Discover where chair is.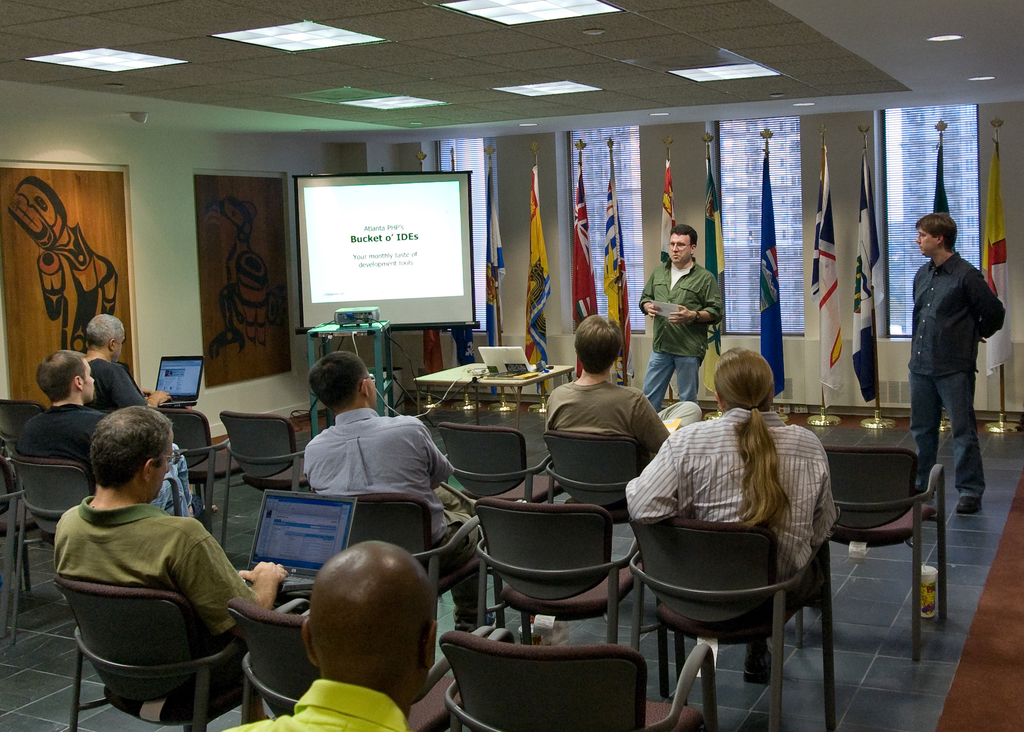
Discovered at l=803, t=443, r=948, b=660.
